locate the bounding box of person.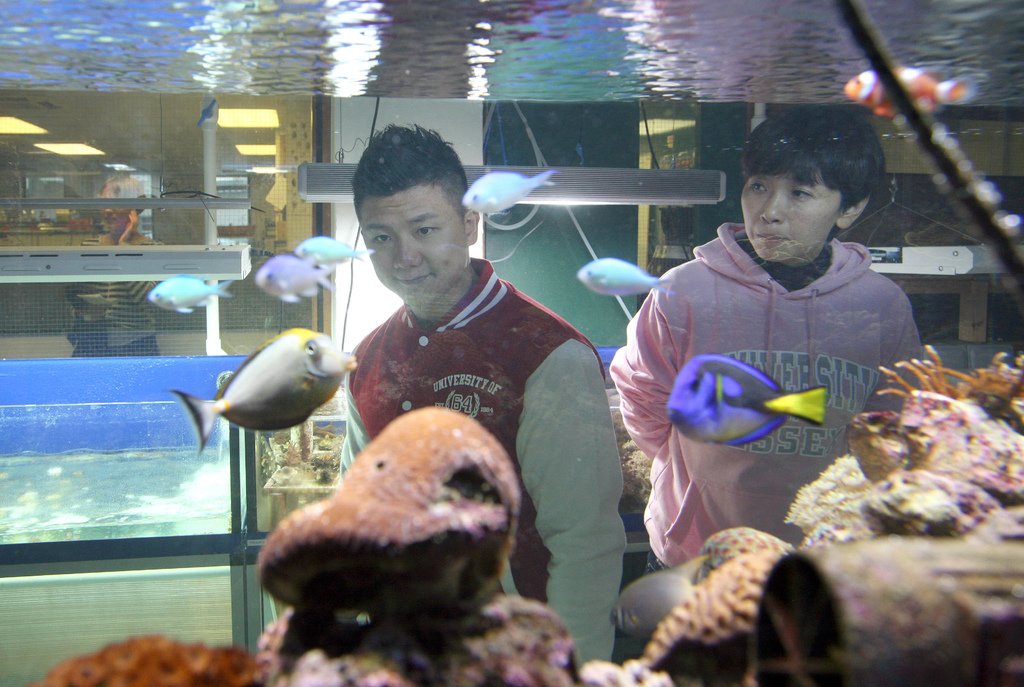
Bounding box: (x1=337, y1=123, x2=625, y2=663).
